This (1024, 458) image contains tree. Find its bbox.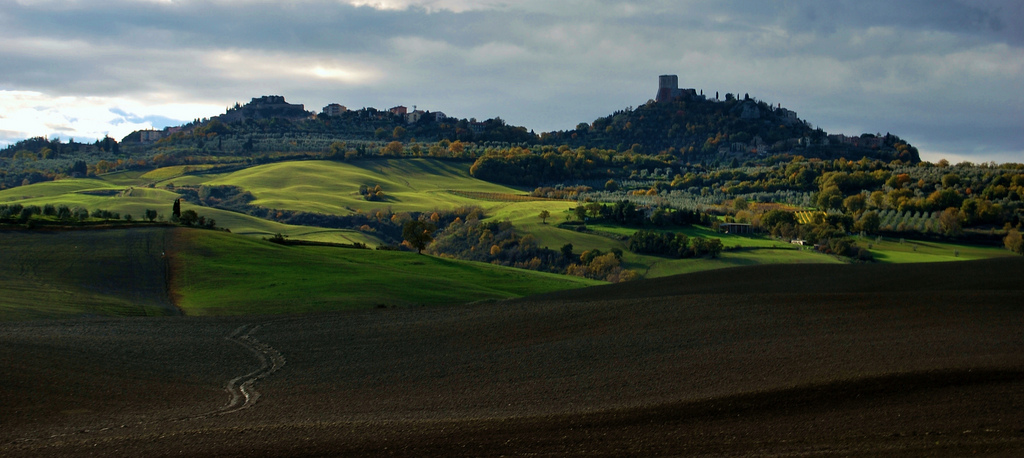
<box>817,186,837,209</box>.
